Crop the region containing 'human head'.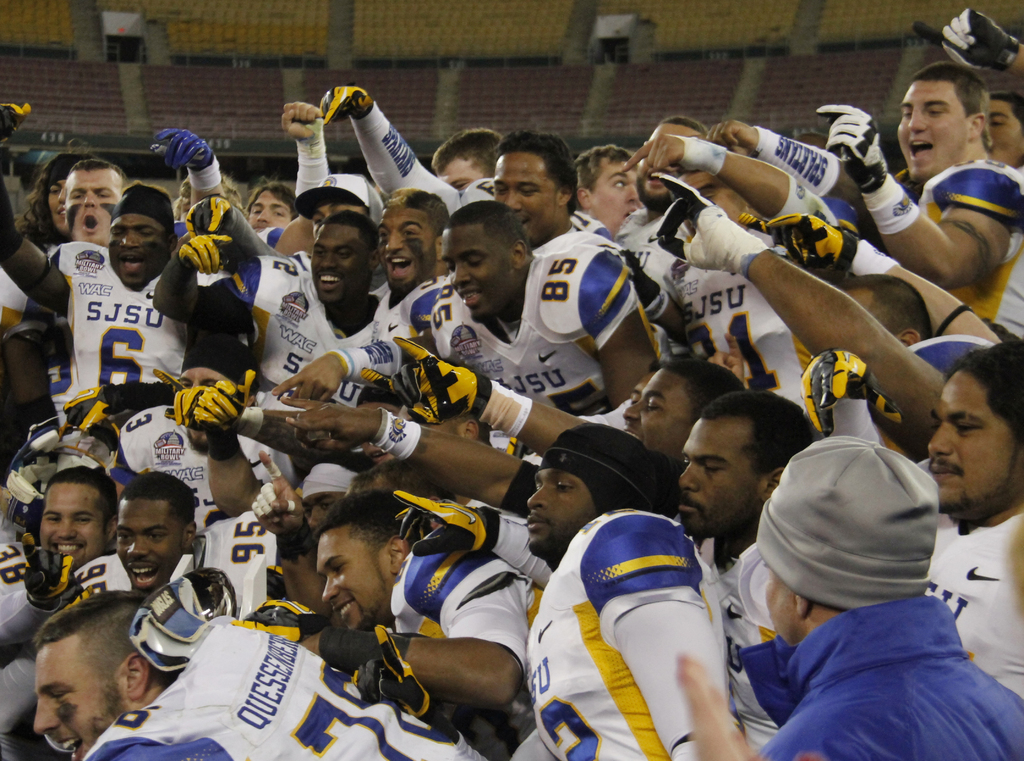
Crop region: <bbox>307, 187, 359, 243</bbox>.
